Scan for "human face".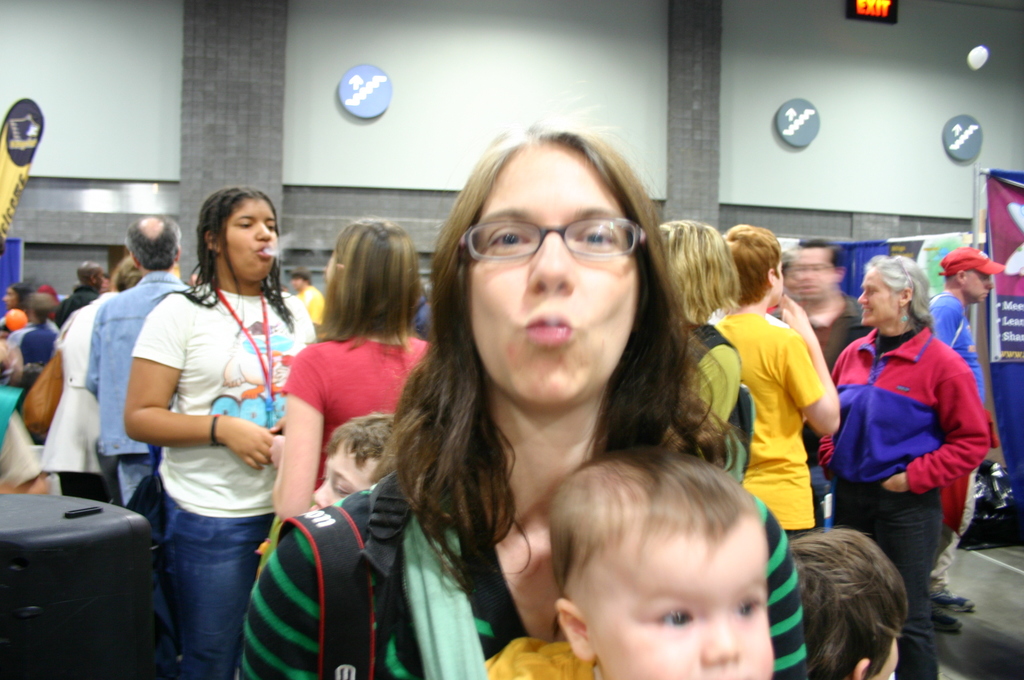
Scan result: select_region(965, 269, 995, 300).
